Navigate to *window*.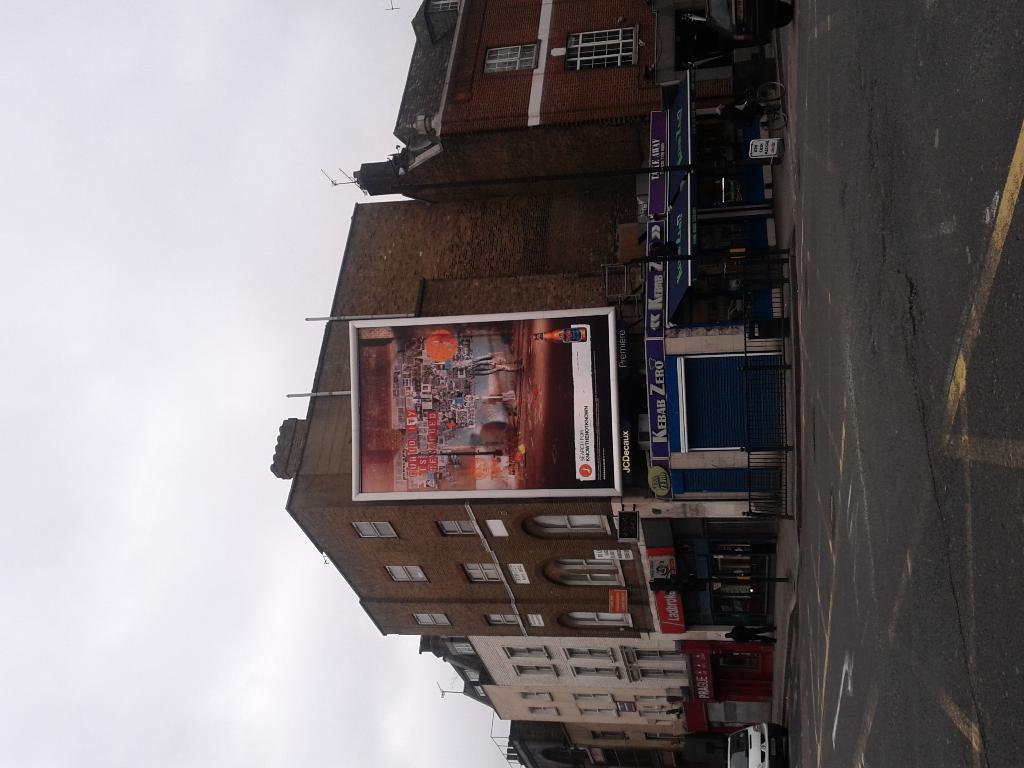
Navigation target: Rect(460, 561, 504, 586).
